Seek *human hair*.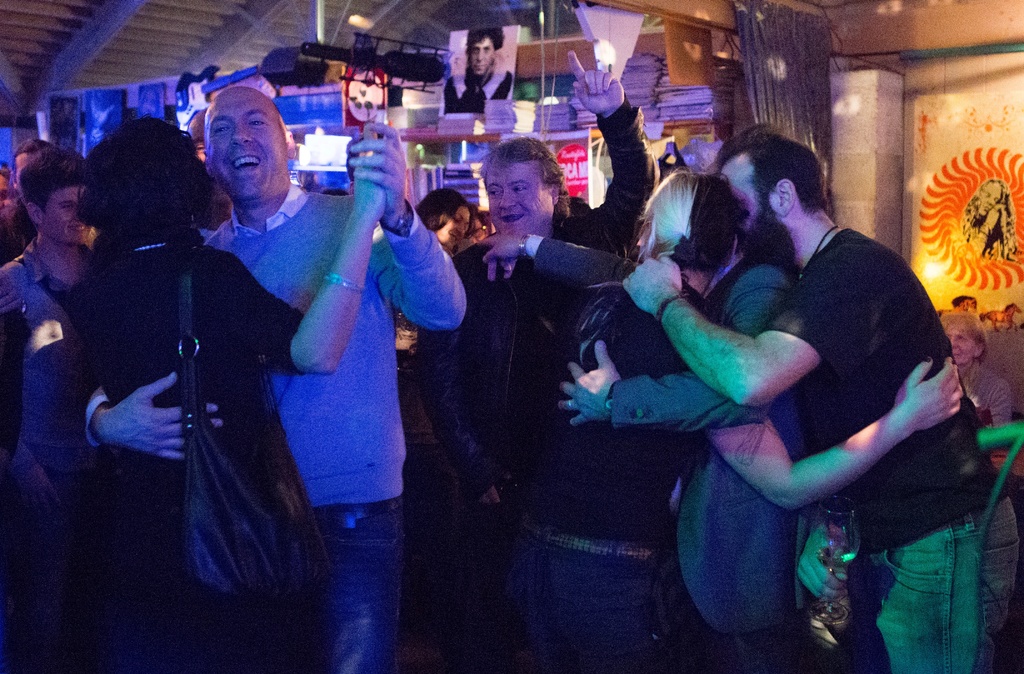
pyautogui.locateOnScreen(945, 314, 989, 358).
